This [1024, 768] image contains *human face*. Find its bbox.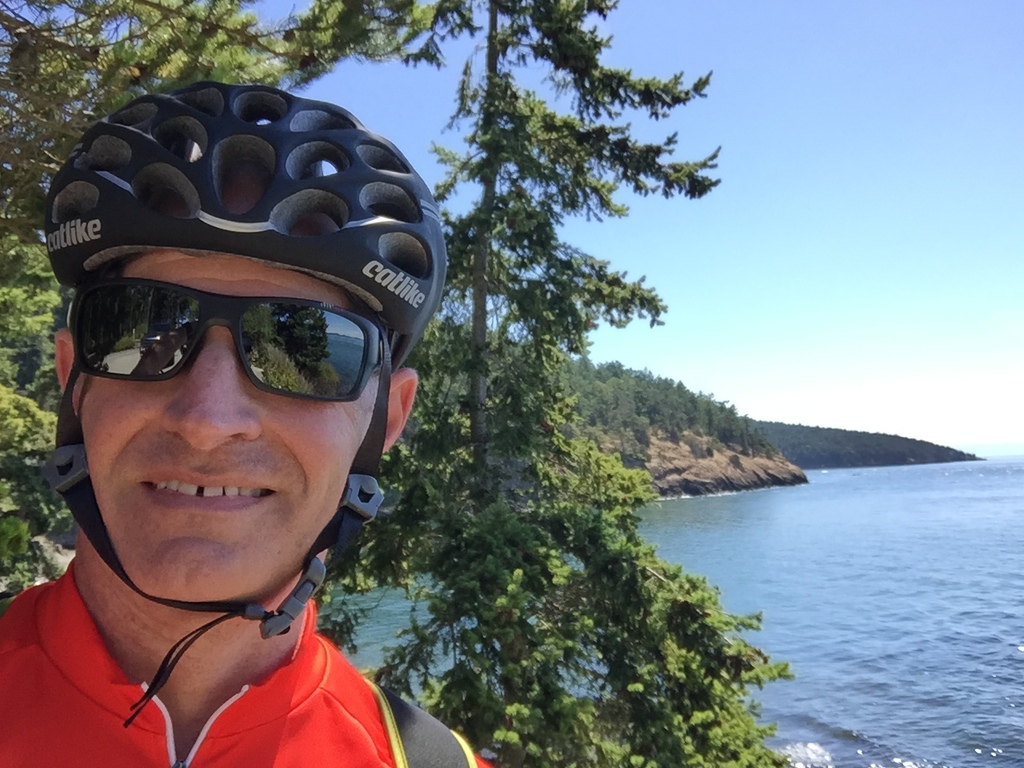
[x1=73, y1=246, x2=393, y2=602].
